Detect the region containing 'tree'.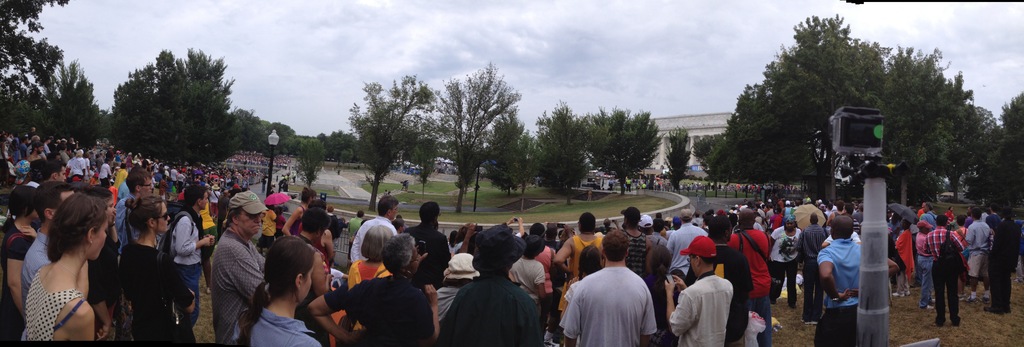
bbox=[662, 125, 692, 194].
